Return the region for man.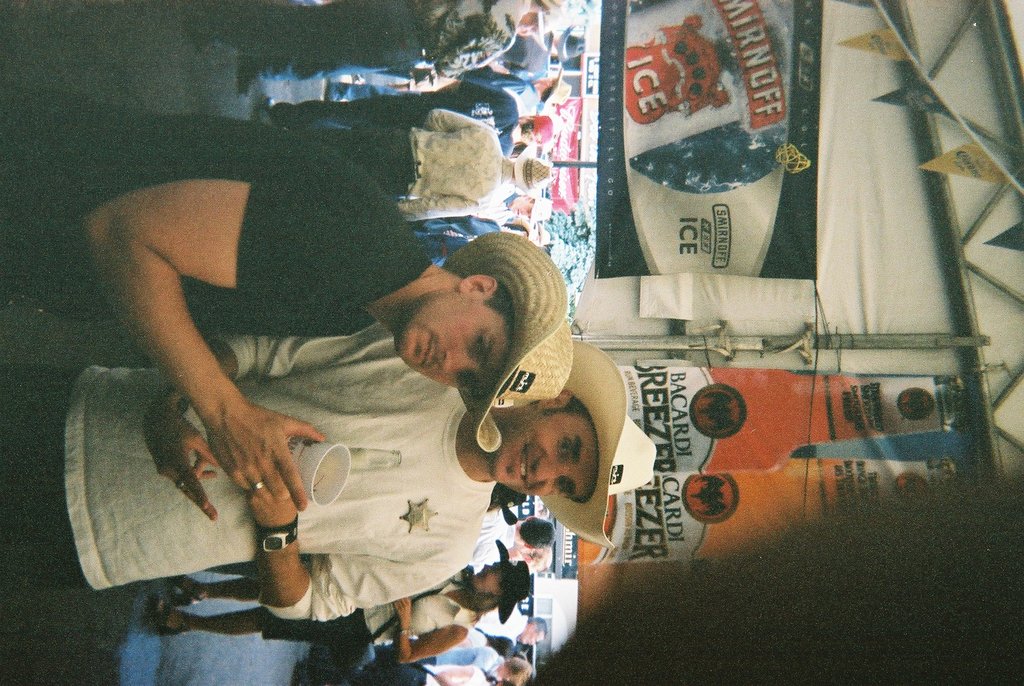
locate(0, 335, 659, 623).
